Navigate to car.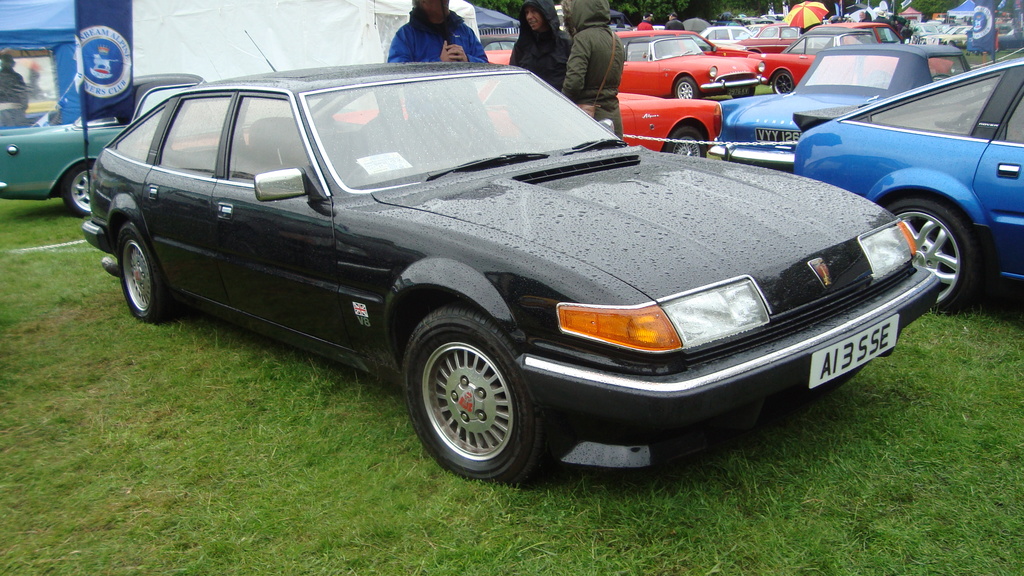
Navigation target: 82:31:943:483.
